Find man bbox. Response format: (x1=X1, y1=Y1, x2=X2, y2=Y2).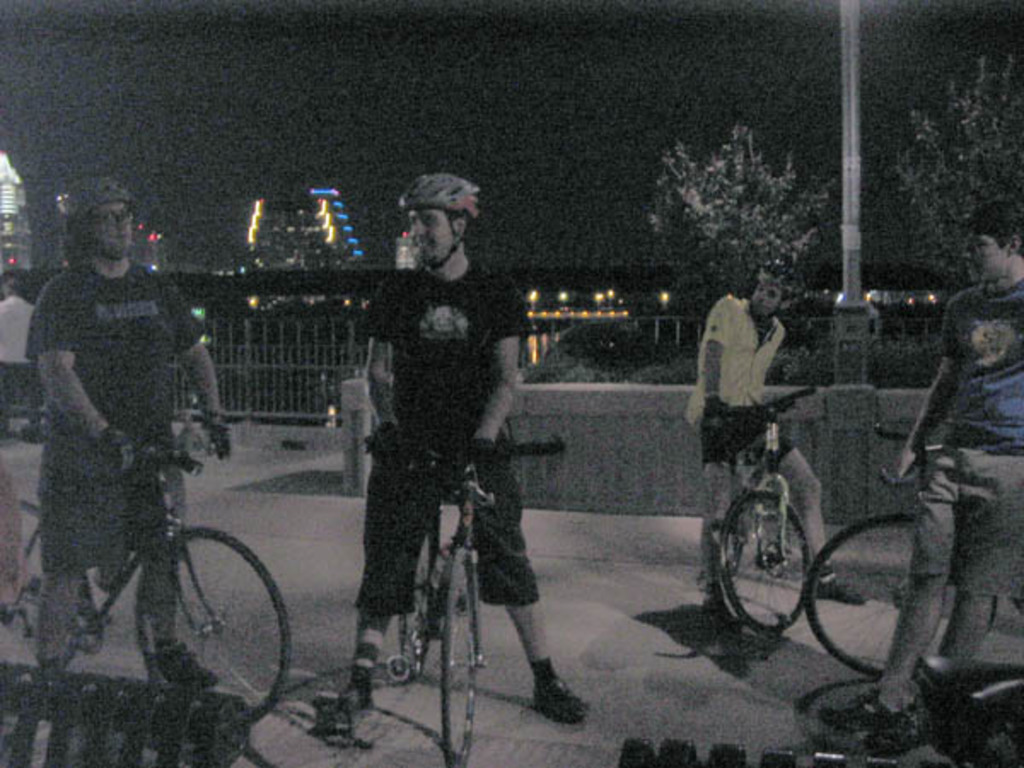
(x1=324, y1=186, x2=550, y2=722).
